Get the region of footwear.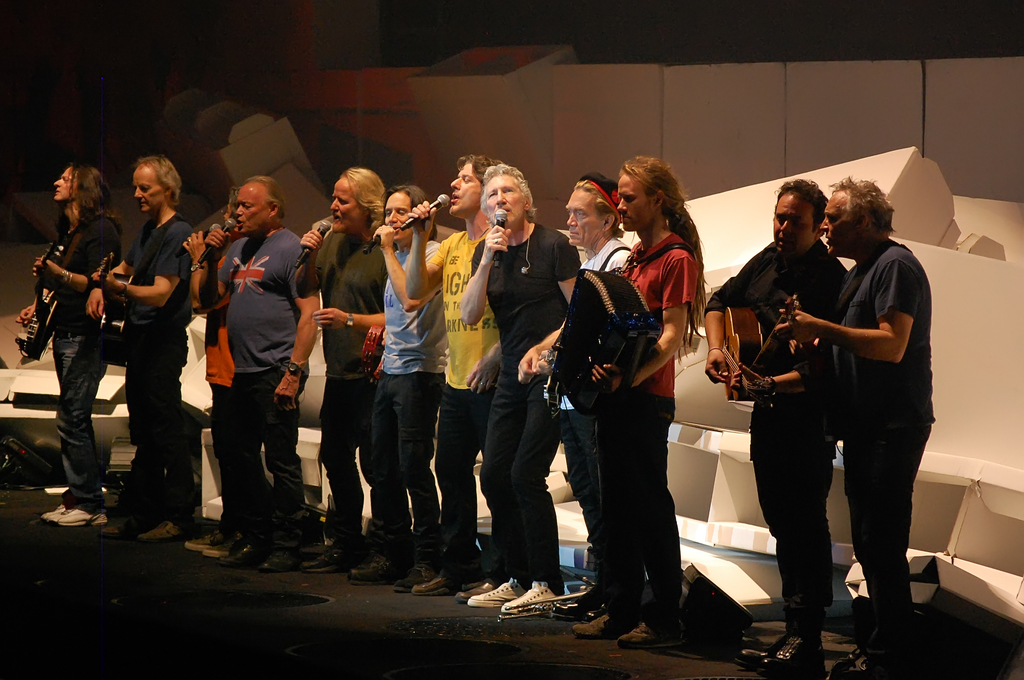
detection(38, 496, 63, 519).
